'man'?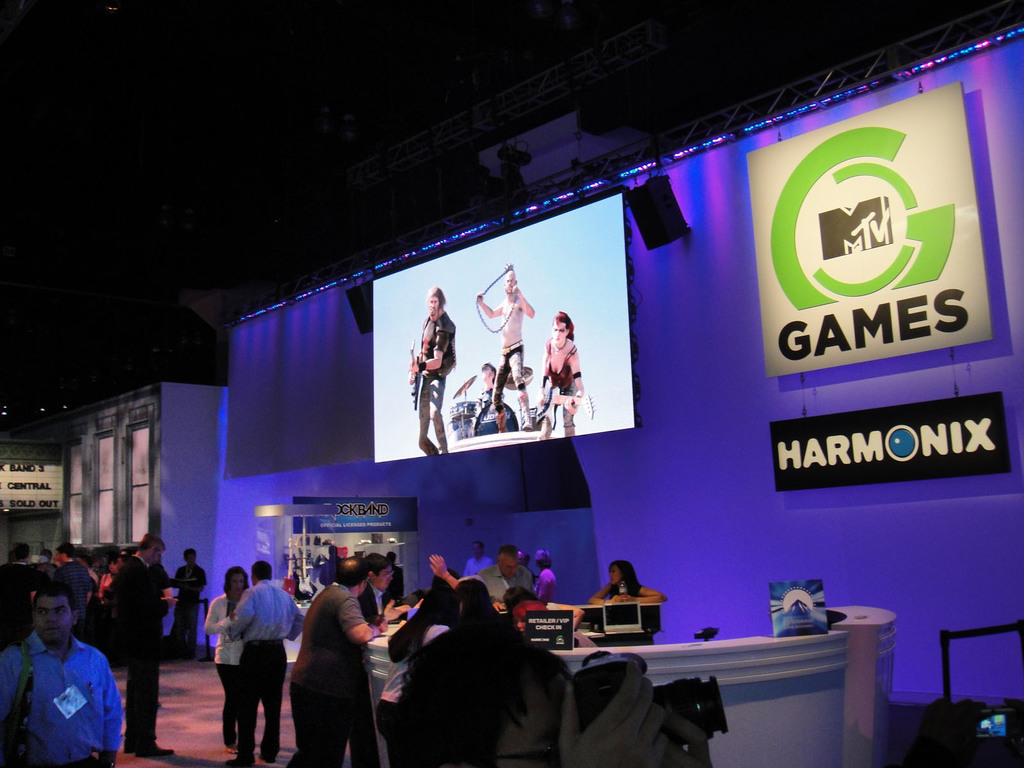
rect(515, 550, 537, 588)
